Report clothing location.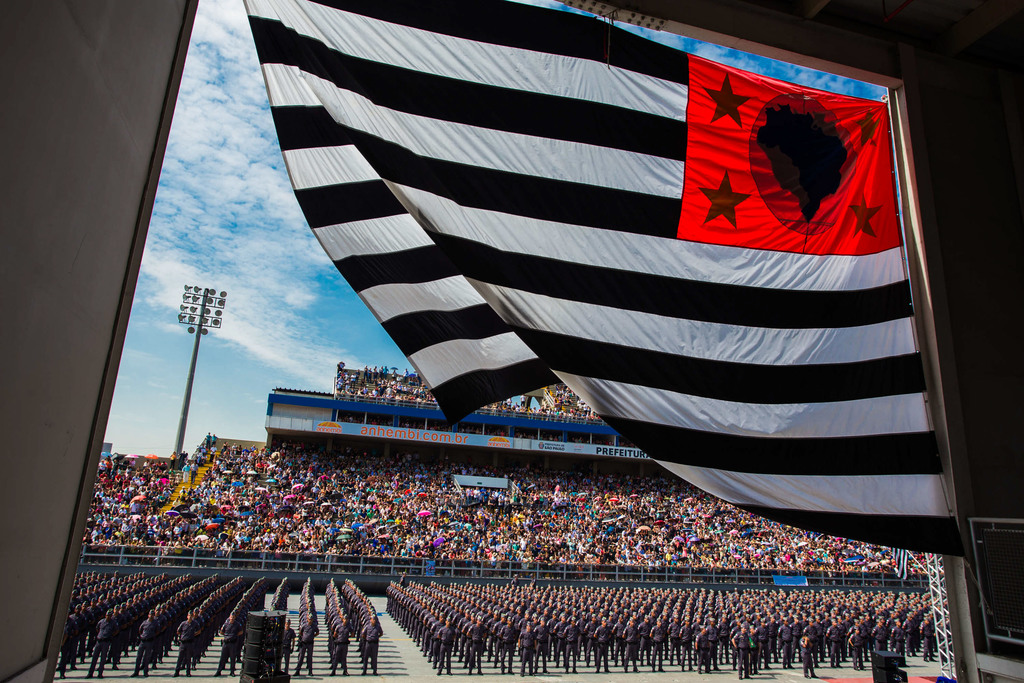
Report: bbox=(360, 623, 381, 670).
